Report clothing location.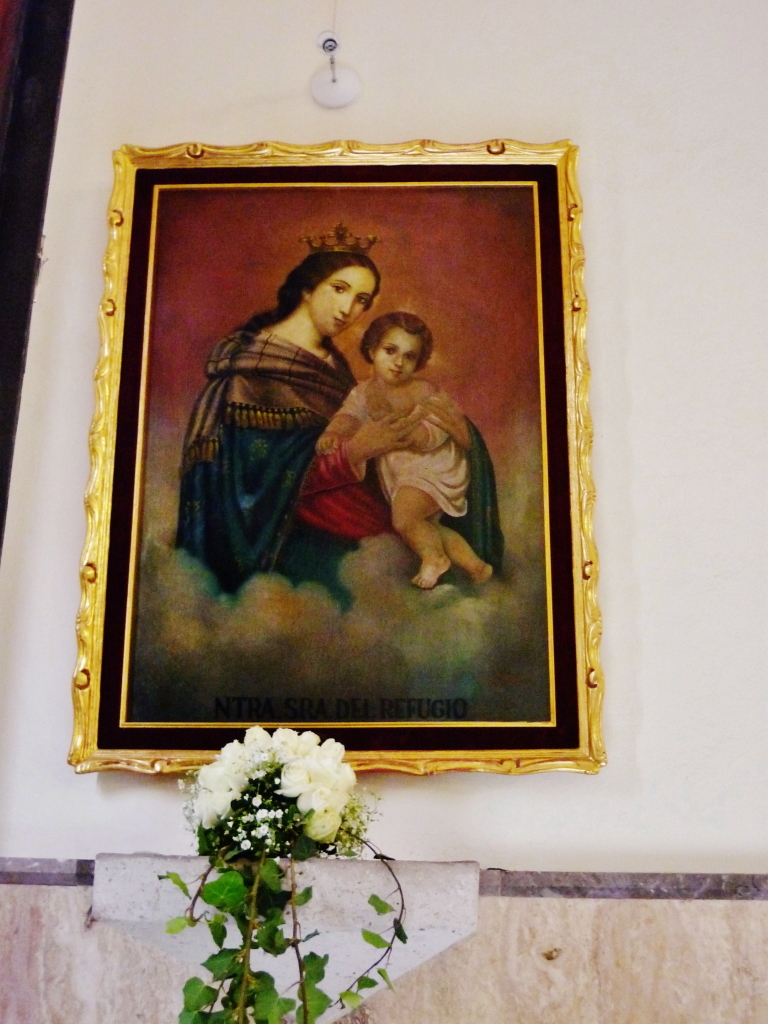
Report: bbox=[301, 344, 519, 595].
